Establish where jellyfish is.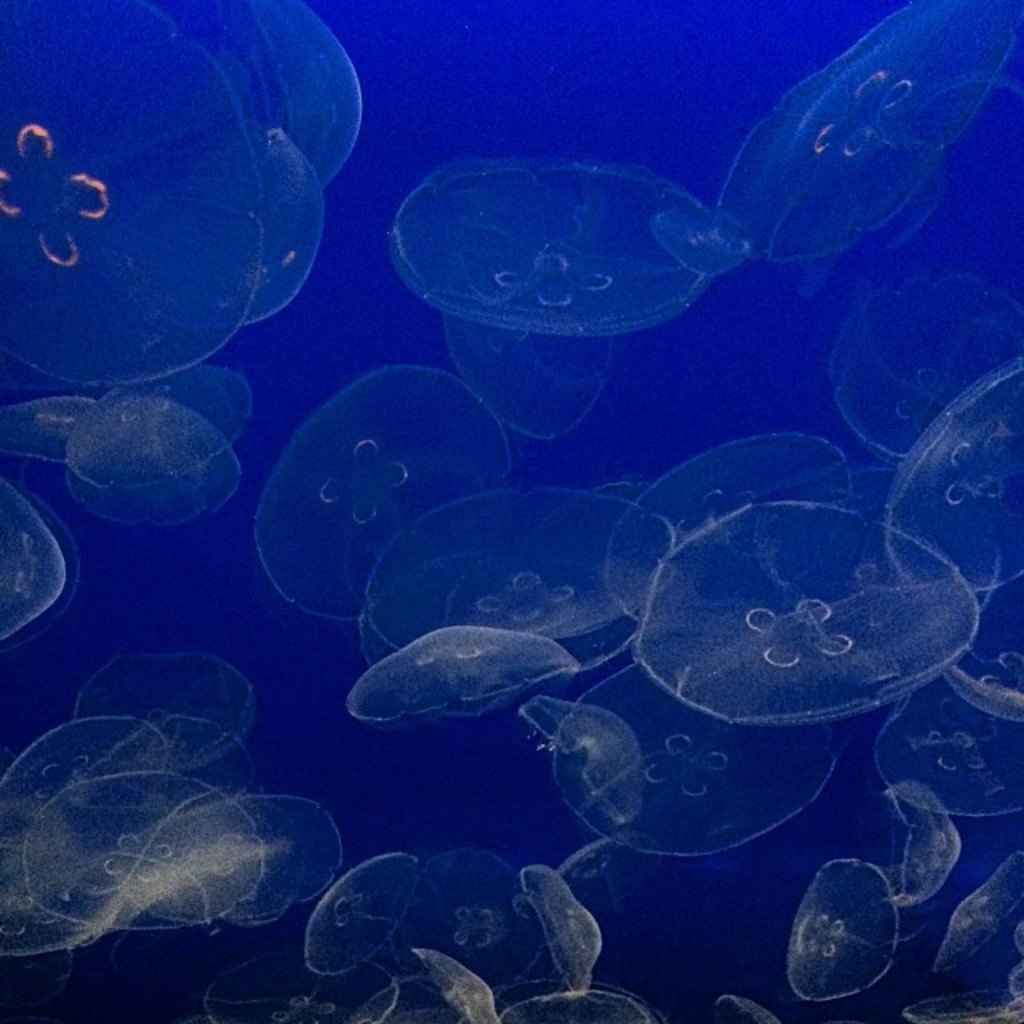
Established at box=[0, 5, 363, 384].
